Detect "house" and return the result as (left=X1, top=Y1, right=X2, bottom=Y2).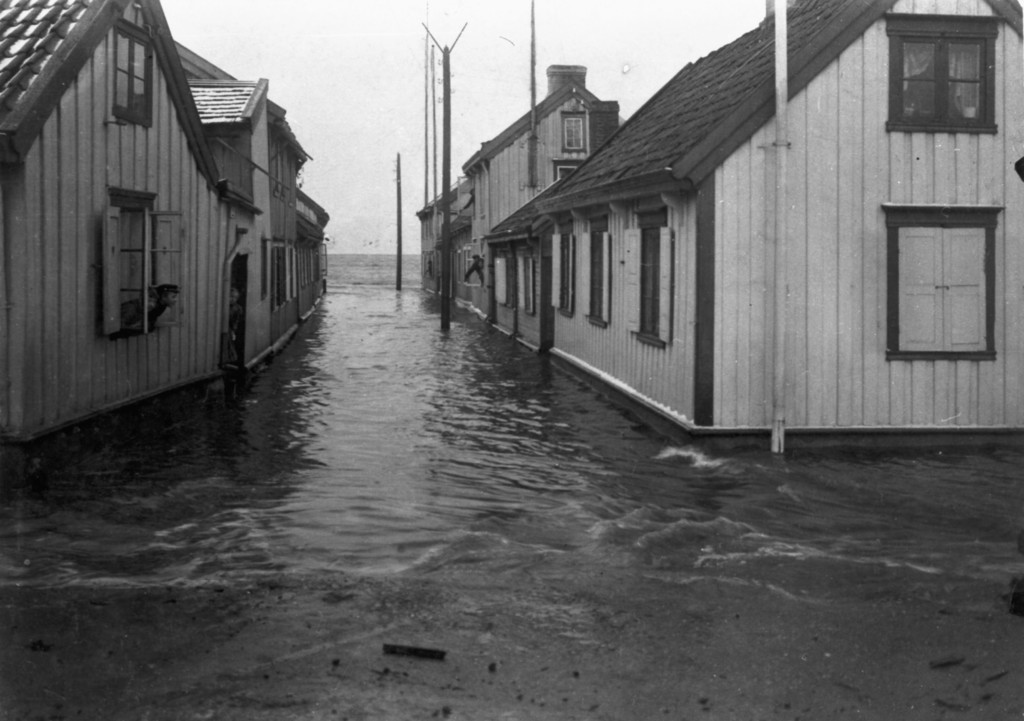
(left=417, top=191, right=448, bottom=300).
